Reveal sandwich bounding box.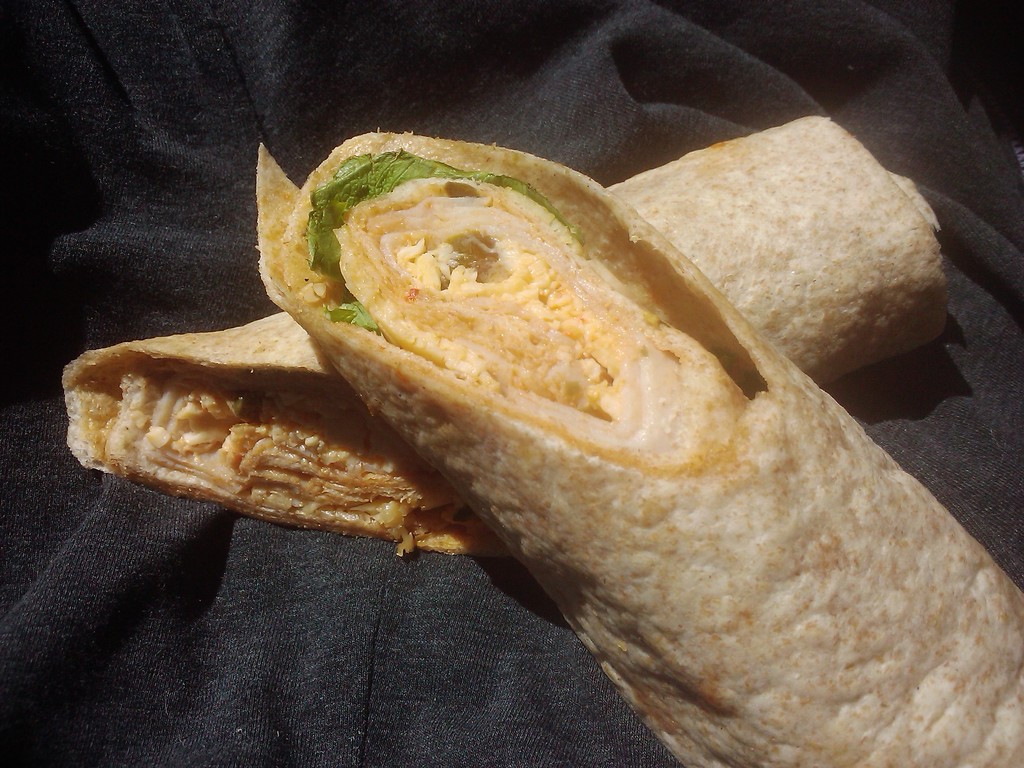
Revealed: l=62, t=111, r=951, b=563.
